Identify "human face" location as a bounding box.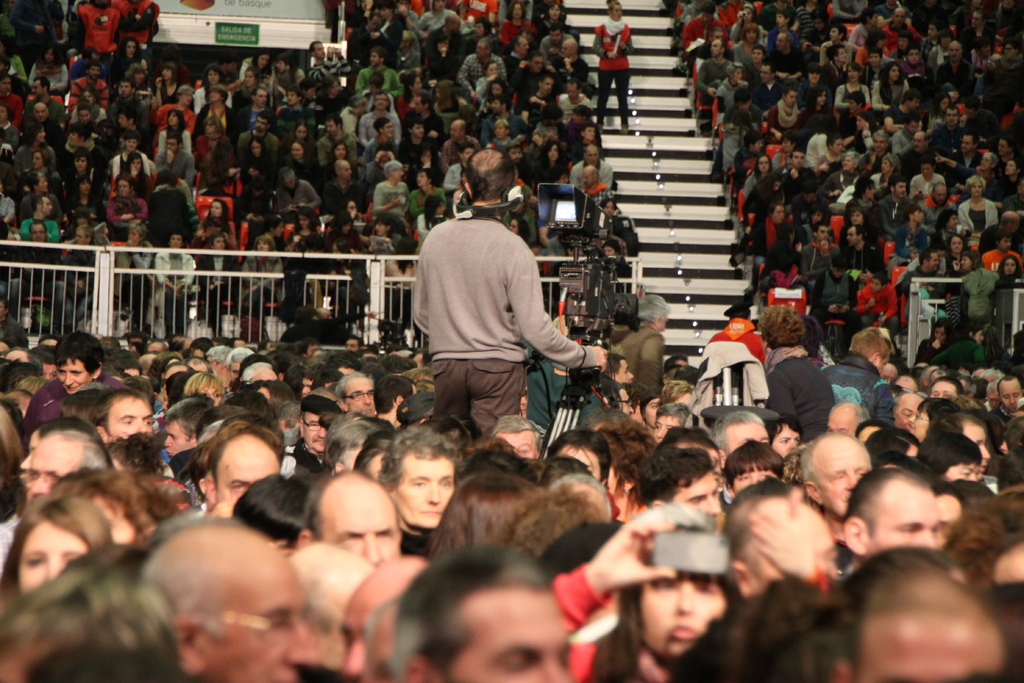
[x1=219, y1=457, x2=280, y2=509].
